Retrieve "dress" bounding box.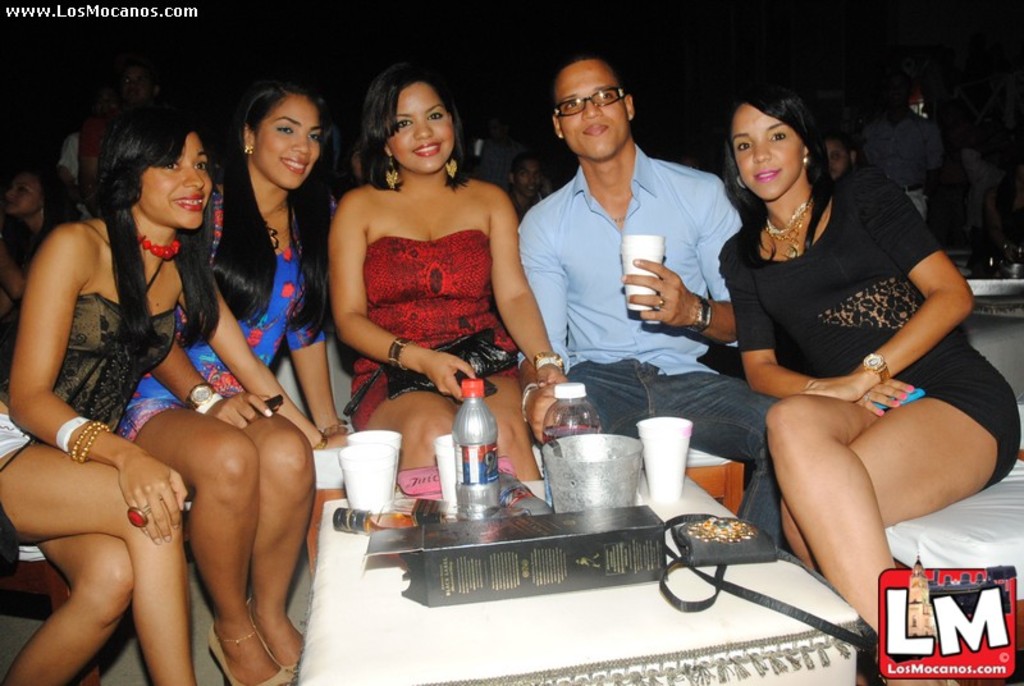
Bounding box: left=0, top=288, right=180, bottom=427.
